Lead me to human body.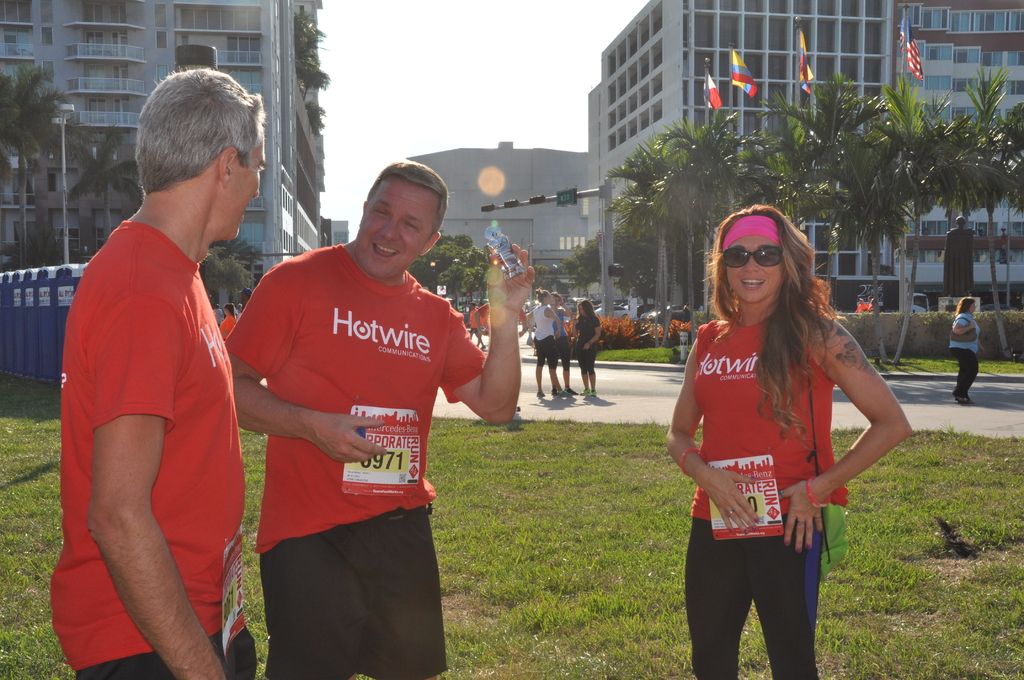
Lead to bbox=[525, 304, 559, 395].
